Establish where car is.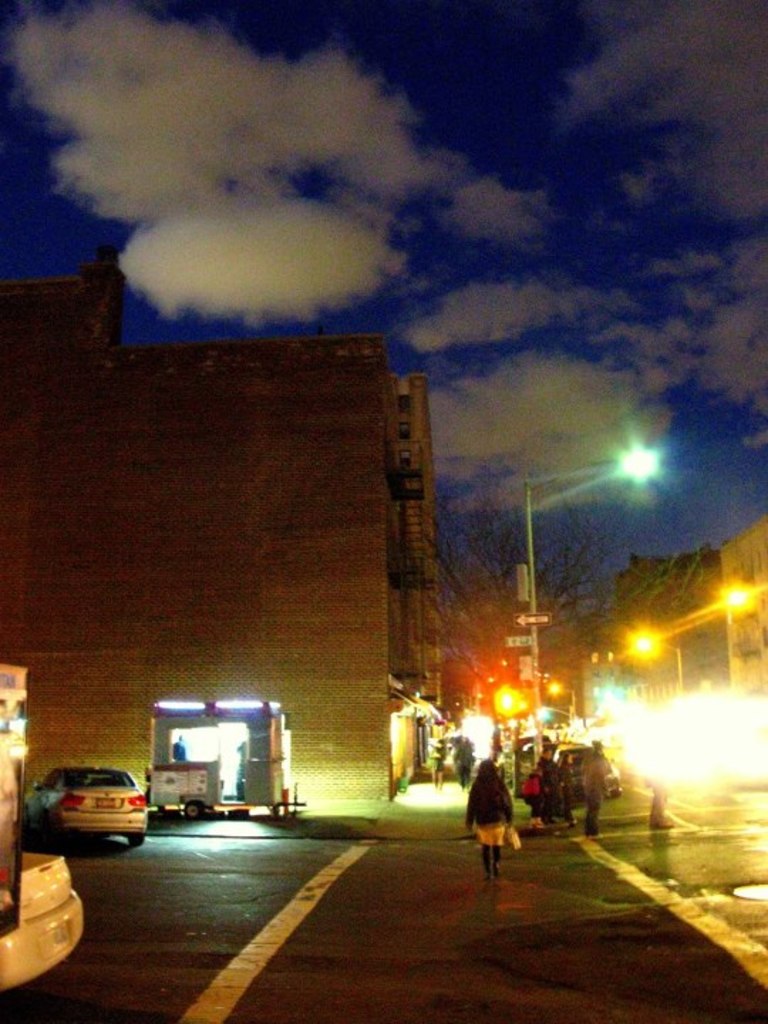
Established at bbox(503, 735, 550, 781).
